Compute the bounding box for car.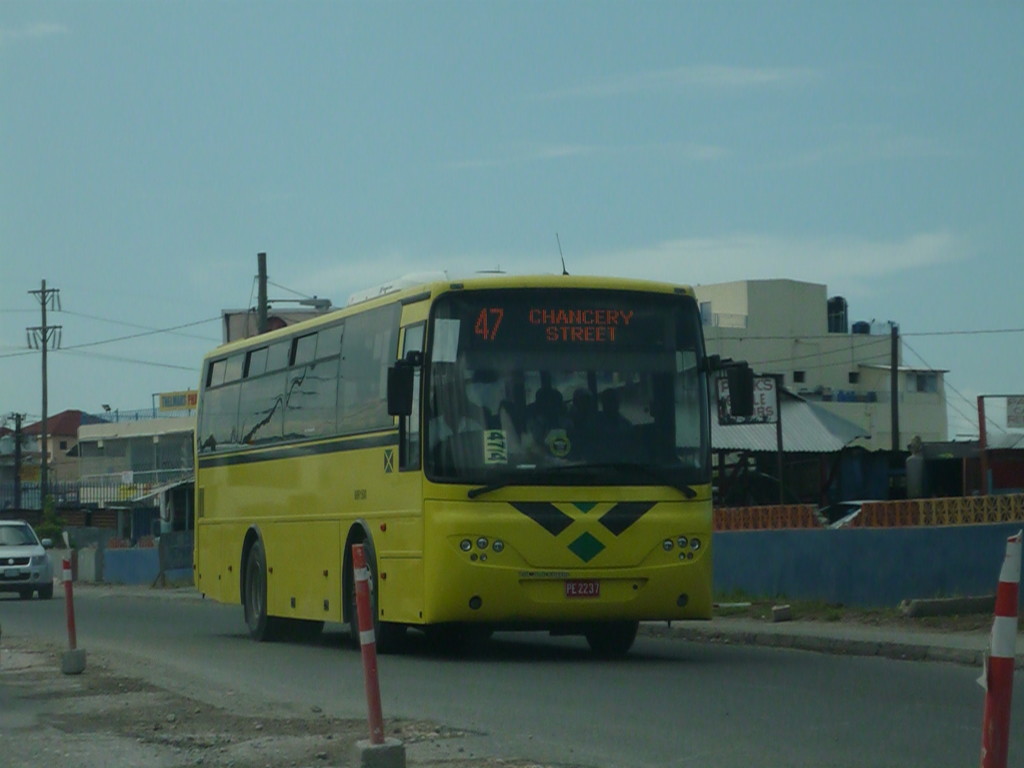
(0,516,52,600).
